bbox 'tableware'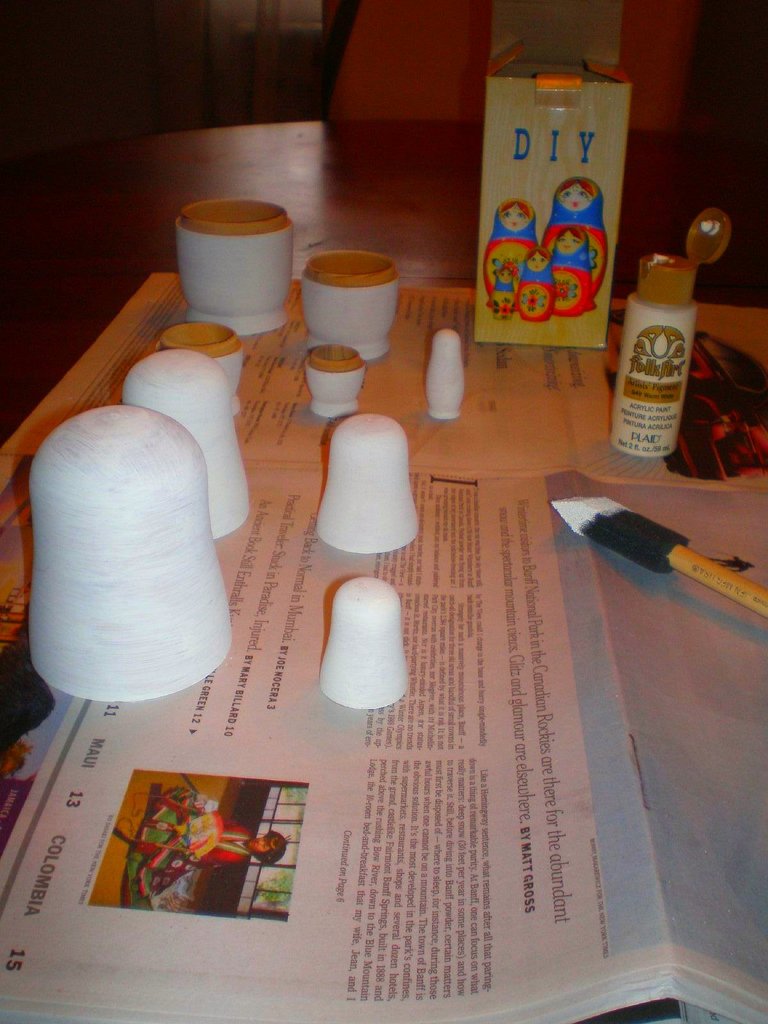
rect(150, 325, 250, 418)
